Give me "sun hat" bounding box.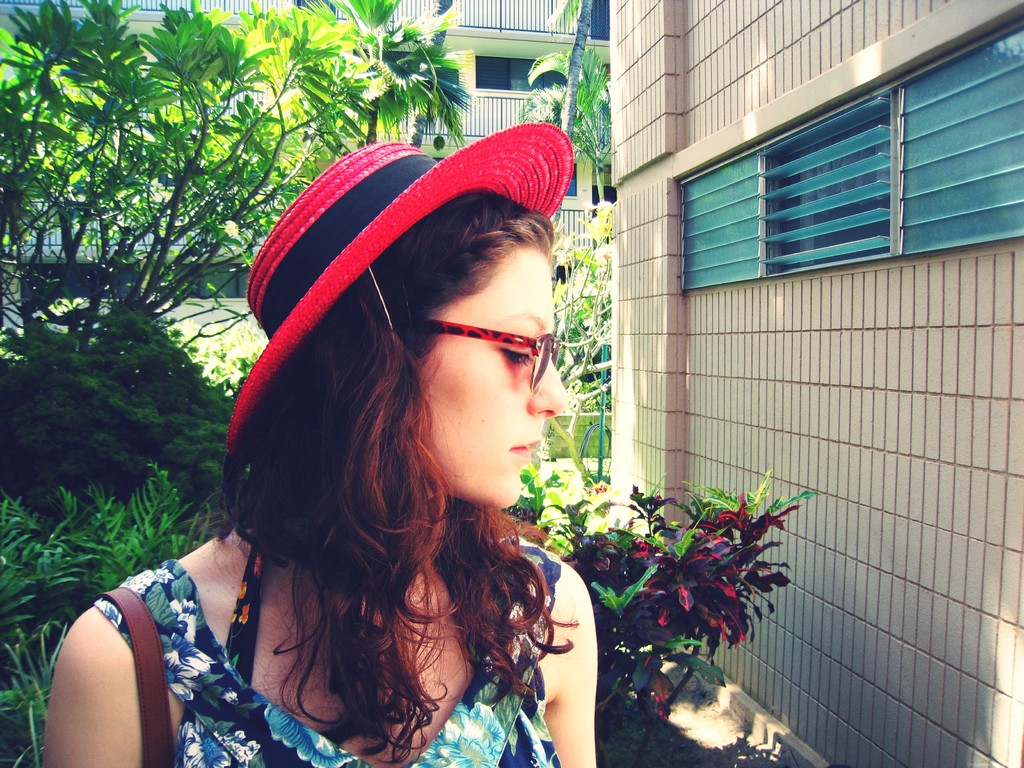
[202, 120, 586, 484].
